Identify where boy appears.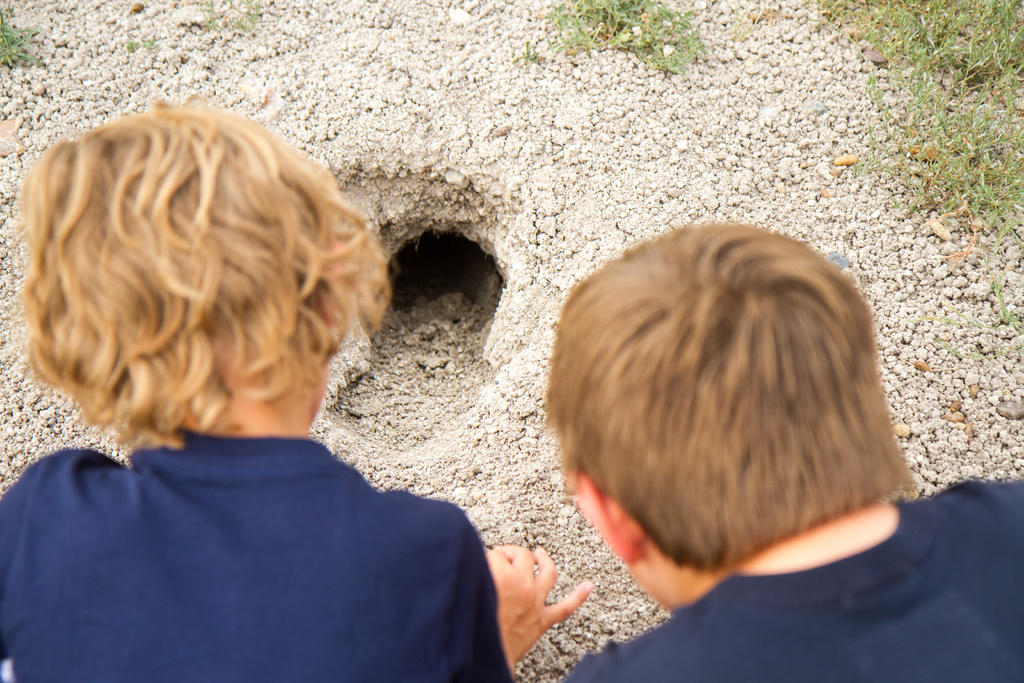
Appears at region(0, 104, 596, 682).
